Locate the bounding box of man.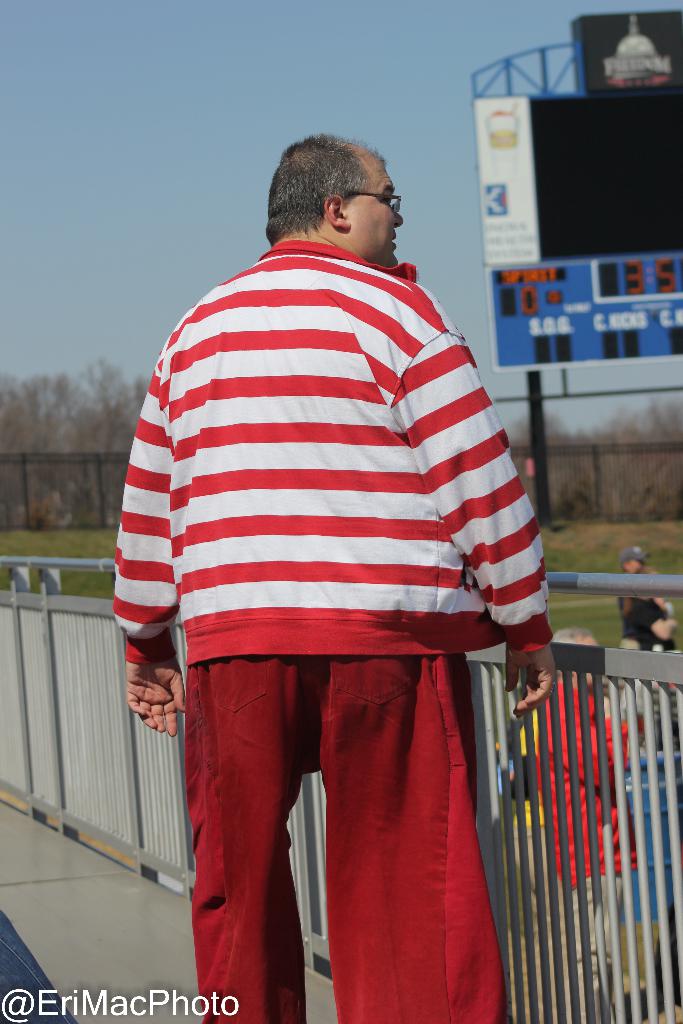
Bounding box: 106, 147, 563, 1000.
